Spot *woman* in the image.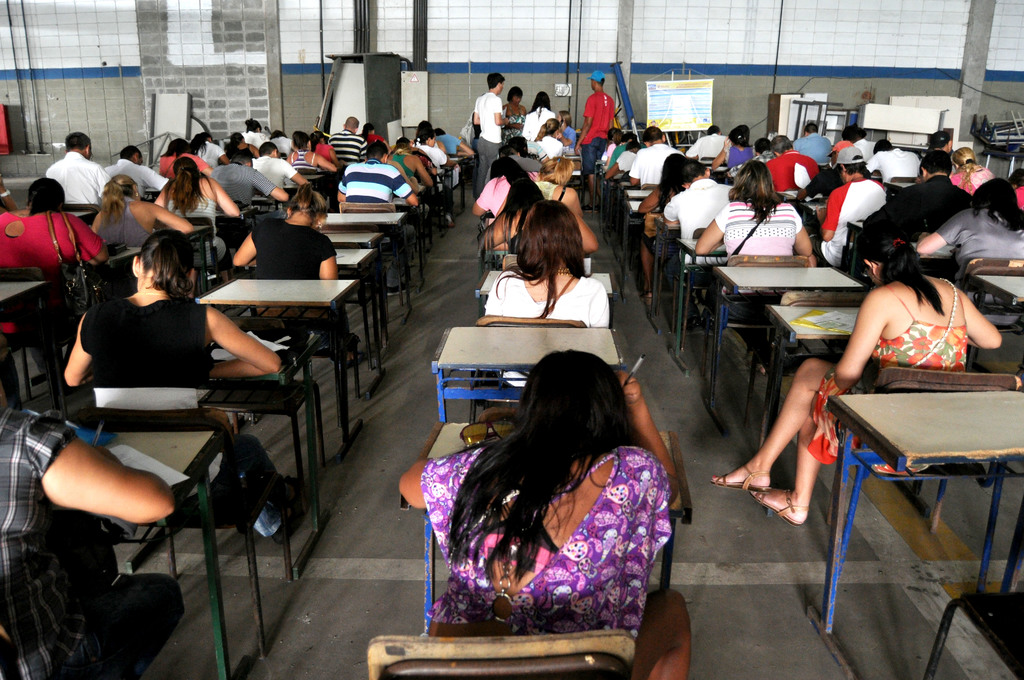
*woman* found at [910,175,1023,330].
